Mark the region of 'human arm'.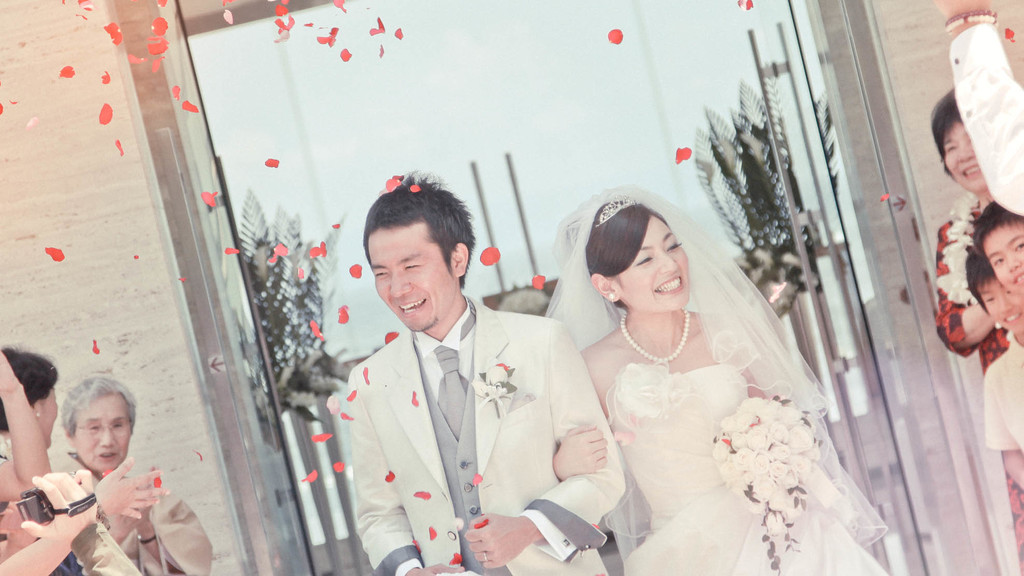
Region: 992/359/1023/498.
